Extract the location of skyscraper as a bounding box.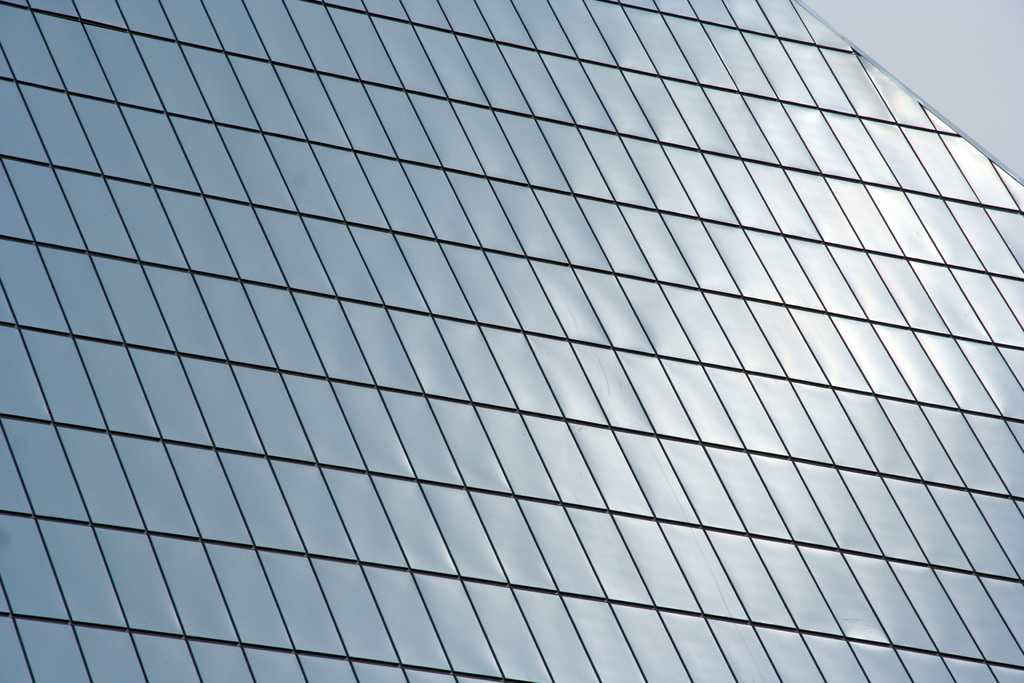
x1=0, y1=0, x2=1023, y2=682.
